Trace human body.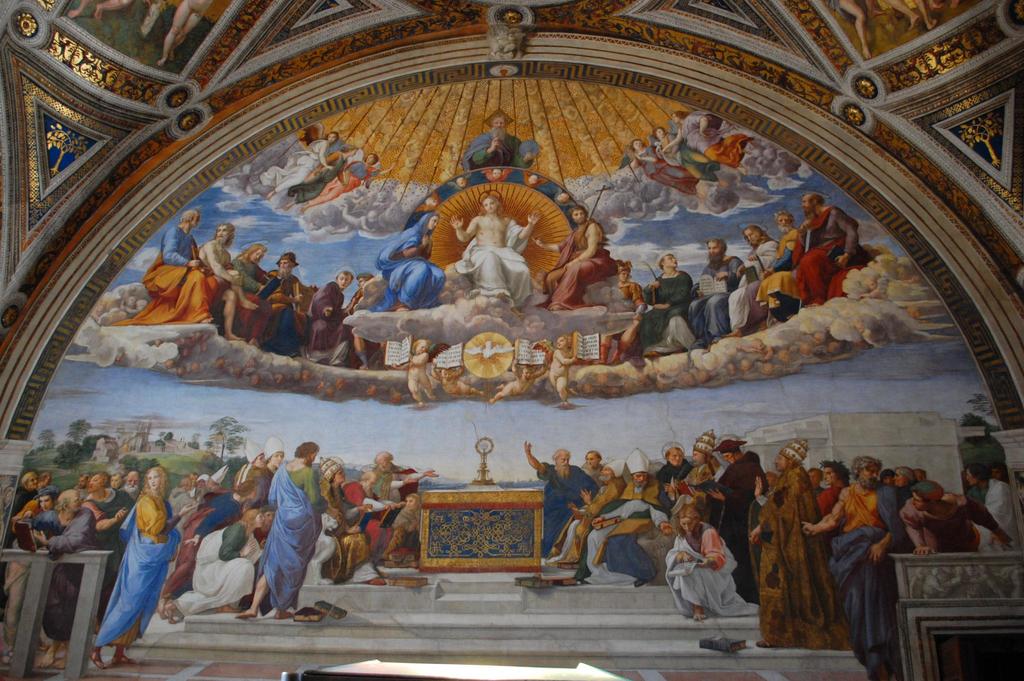
Traced to crop(534, 216, 616, 307).
